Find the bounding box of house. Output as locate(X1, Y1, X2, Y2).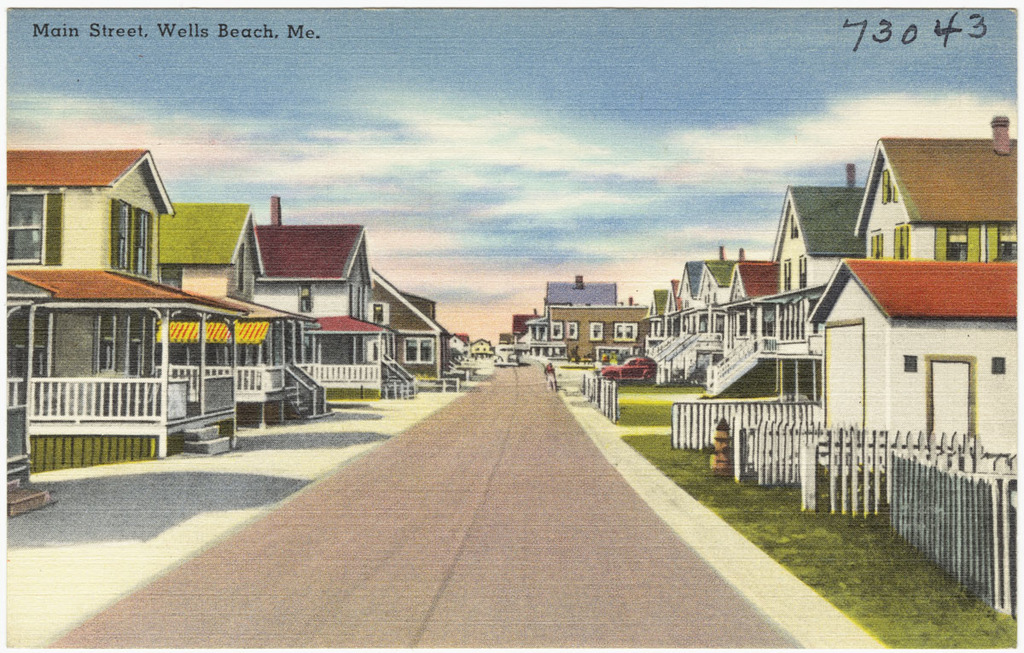
locate(6, 136, 184, 265).
